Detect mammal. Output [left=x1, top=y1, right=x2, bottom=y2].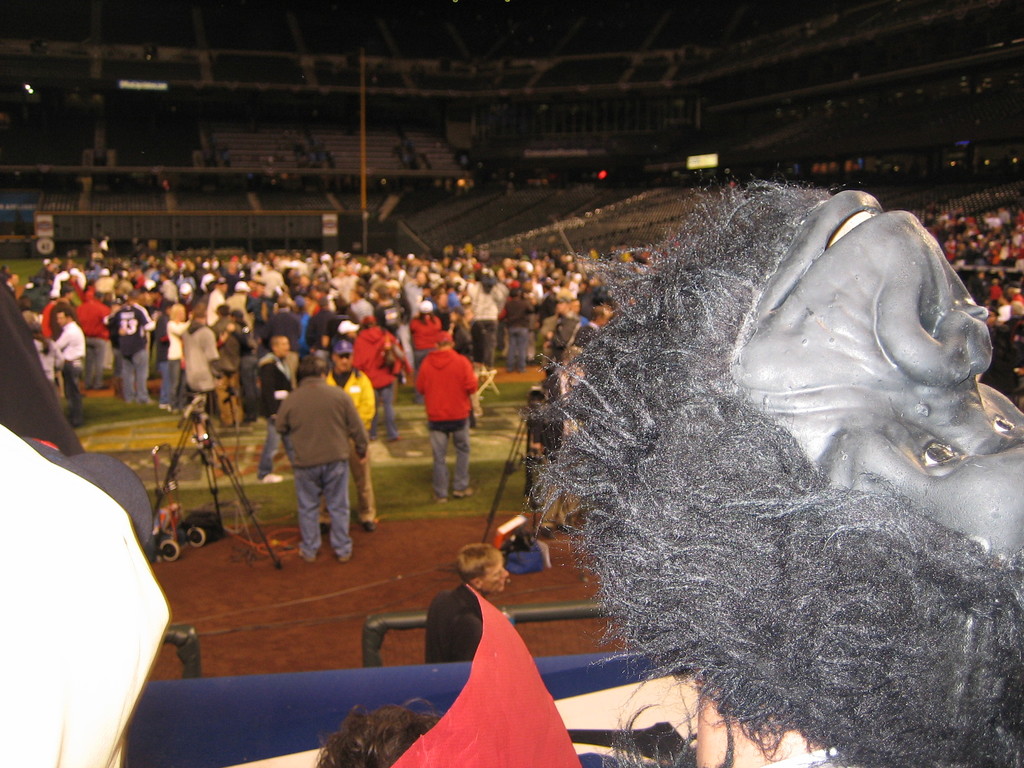
[left=0, top=421, right=173, bottom=767].
